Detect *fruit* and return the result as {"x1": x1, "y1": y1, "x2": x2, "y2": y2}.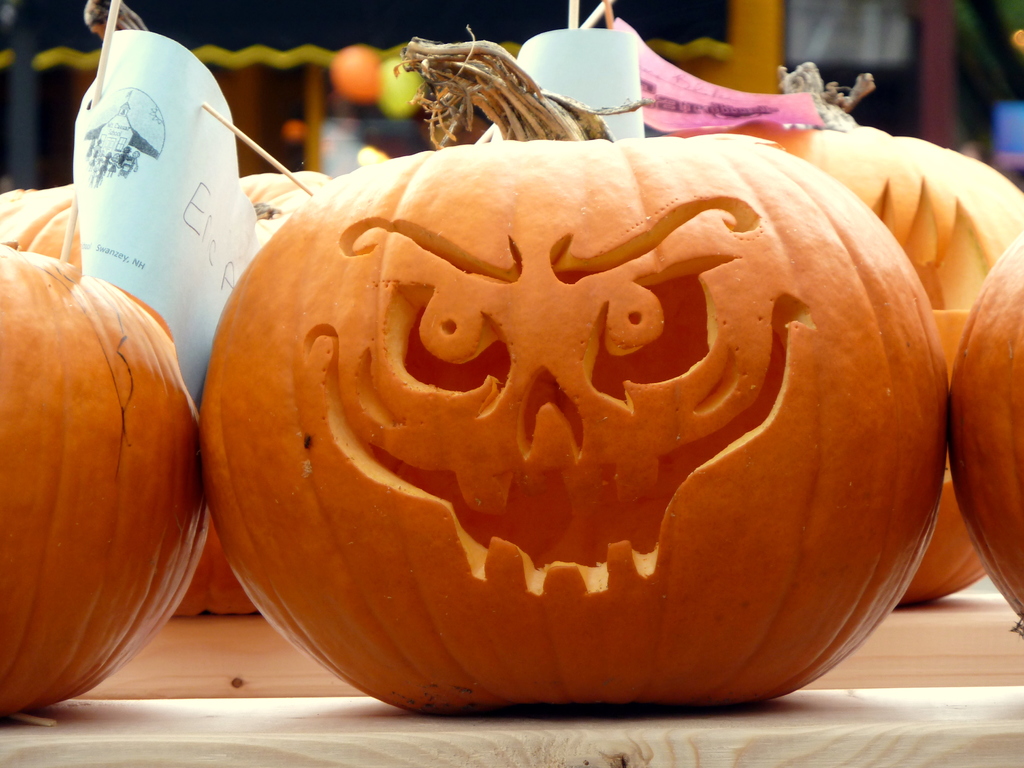
{"x1": 940, "y1": 228, "x2": 1023, "y2": 627}.
